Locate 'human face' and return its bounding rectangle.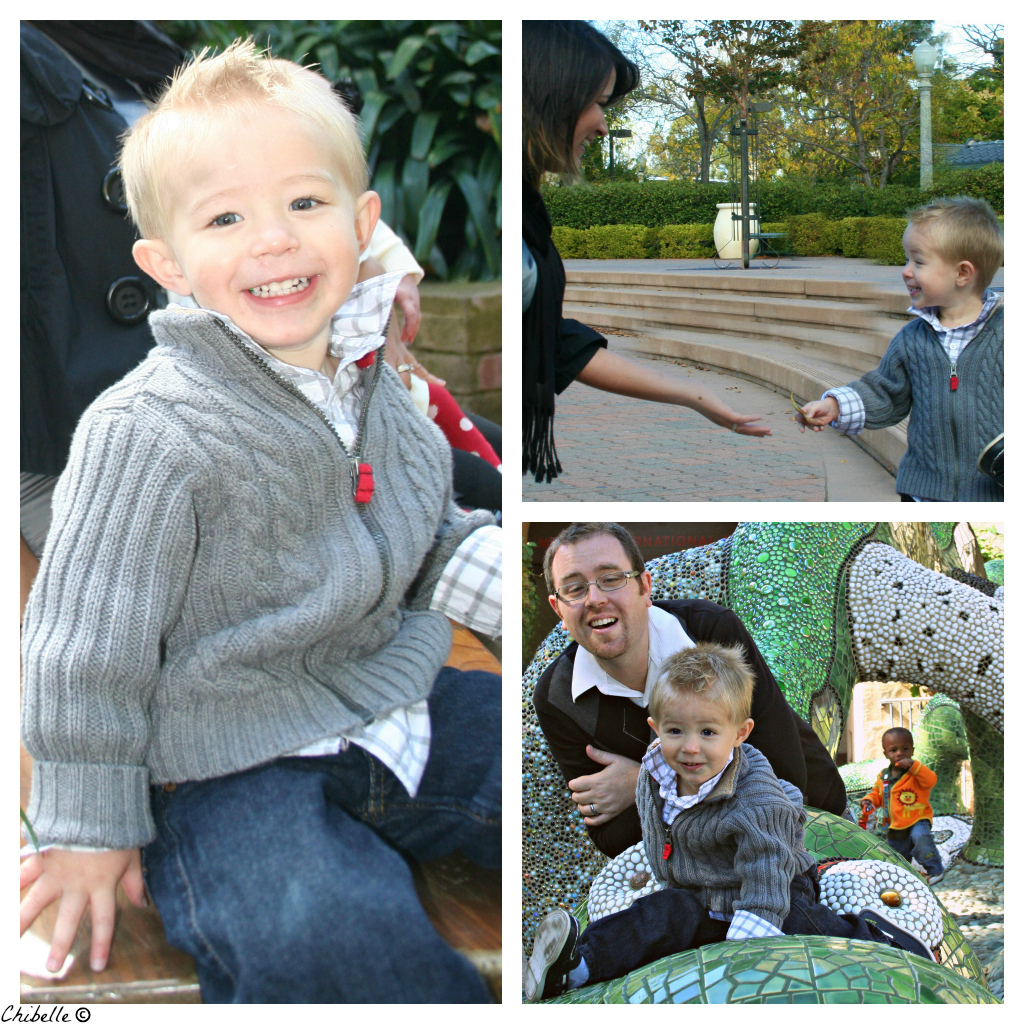
[882,729,914,764].
